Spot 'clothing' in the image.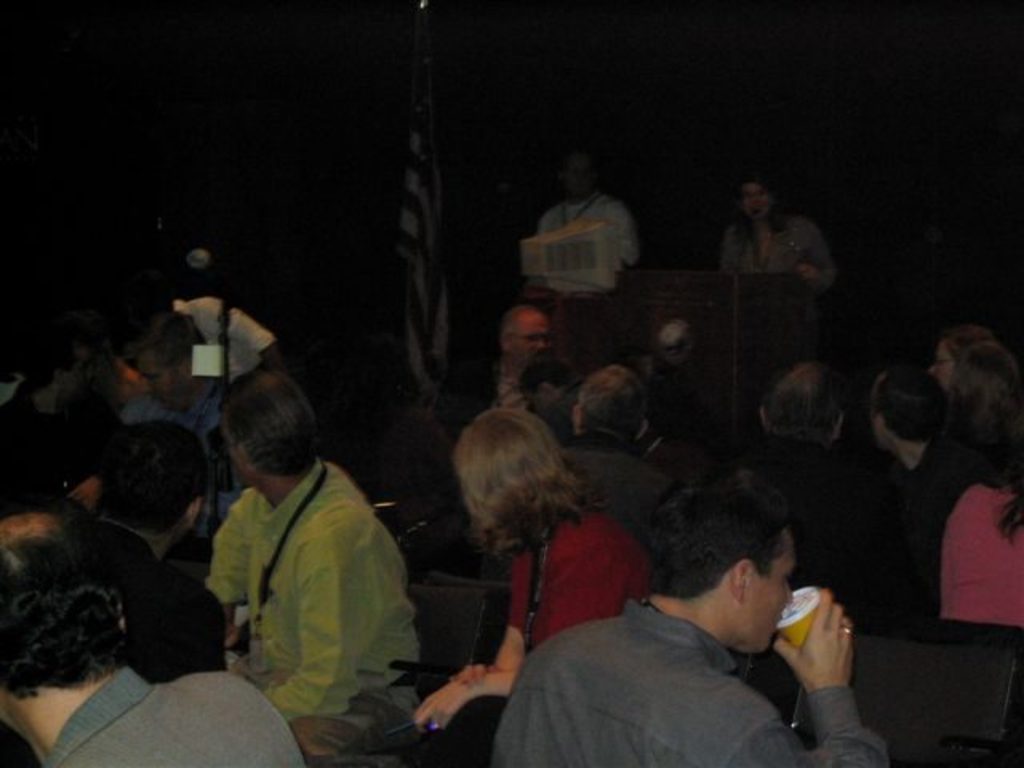
'clothing' found at l=704, t=434, r=893, b=590.
